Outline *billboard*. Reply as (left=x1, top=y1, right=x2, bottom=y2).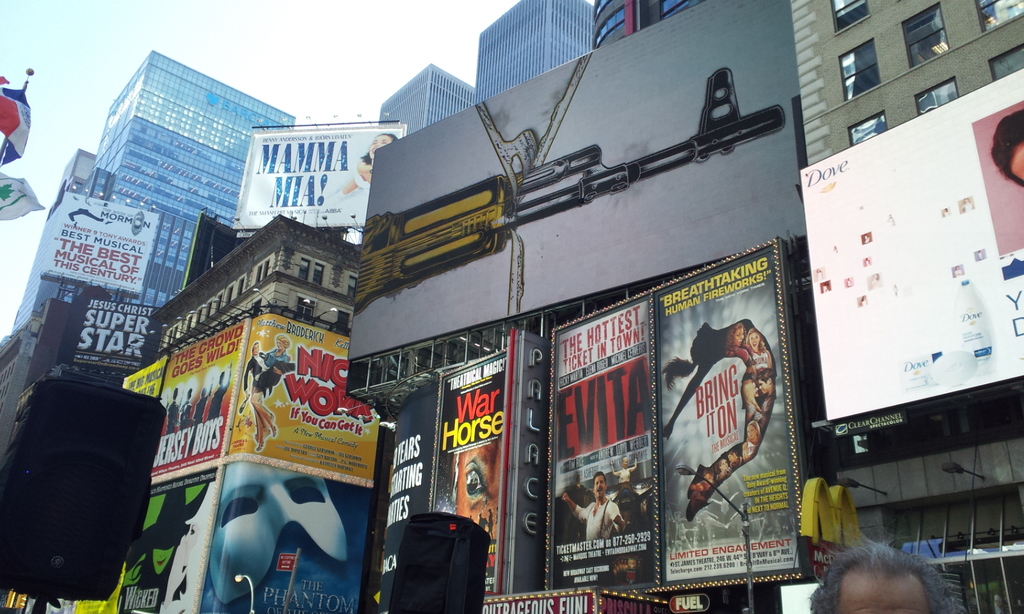
(left=39, top=186, right=157, bottom=297).
